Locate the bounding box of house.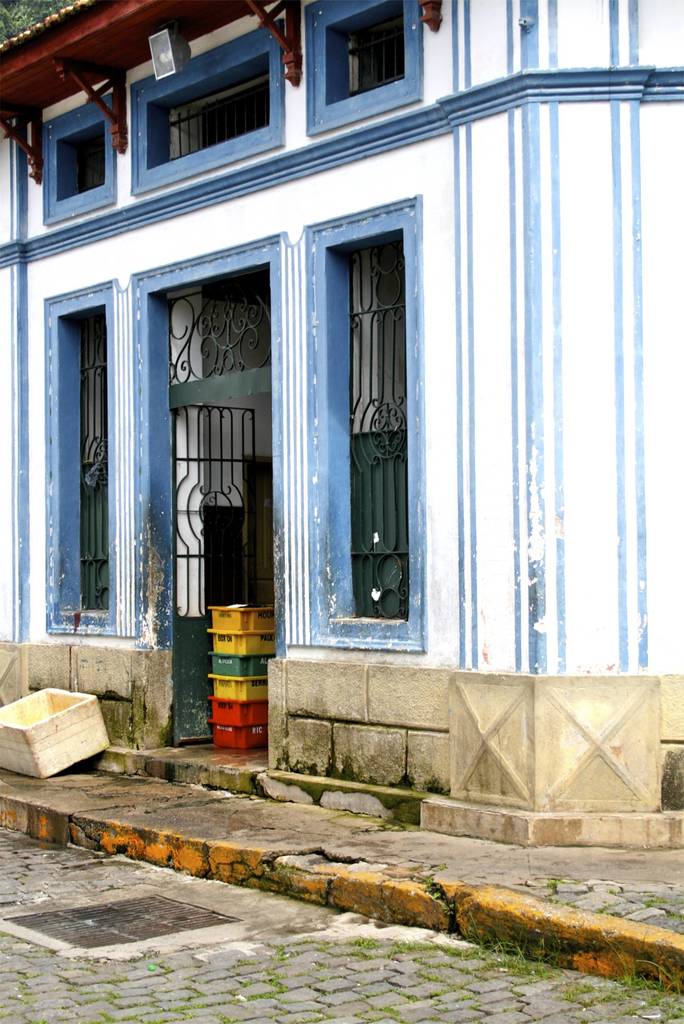
Bounding box: bbox(0, 0, 683, 821).
